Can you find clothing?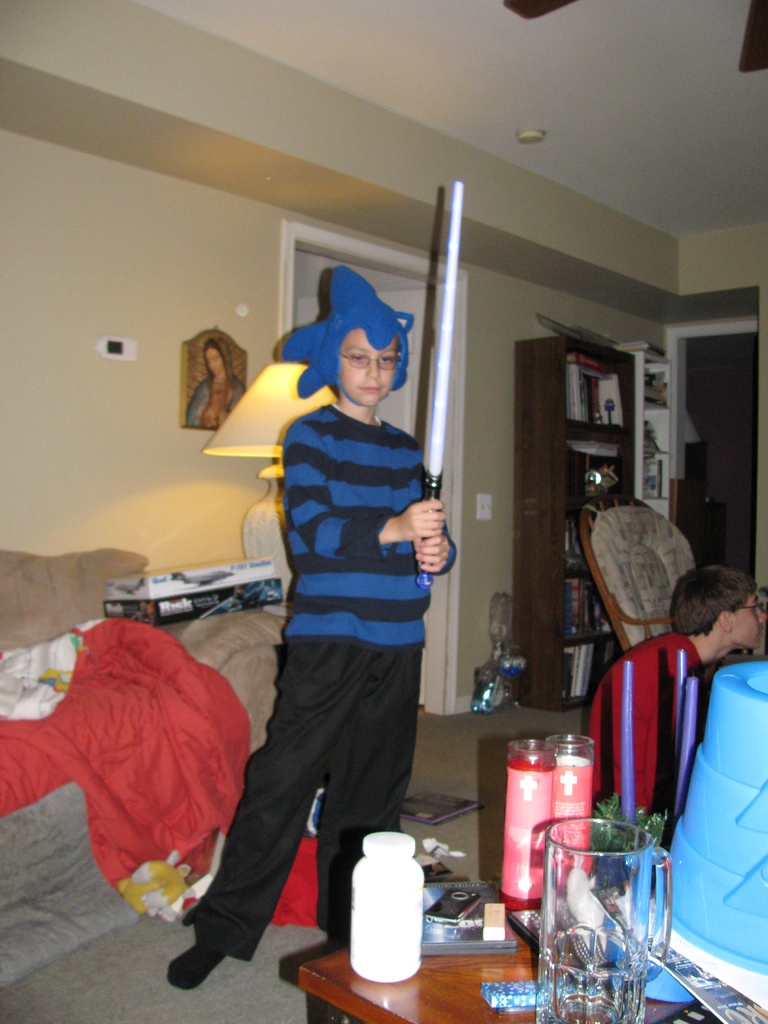
Yes, bounding box: [587,632,706,814].
